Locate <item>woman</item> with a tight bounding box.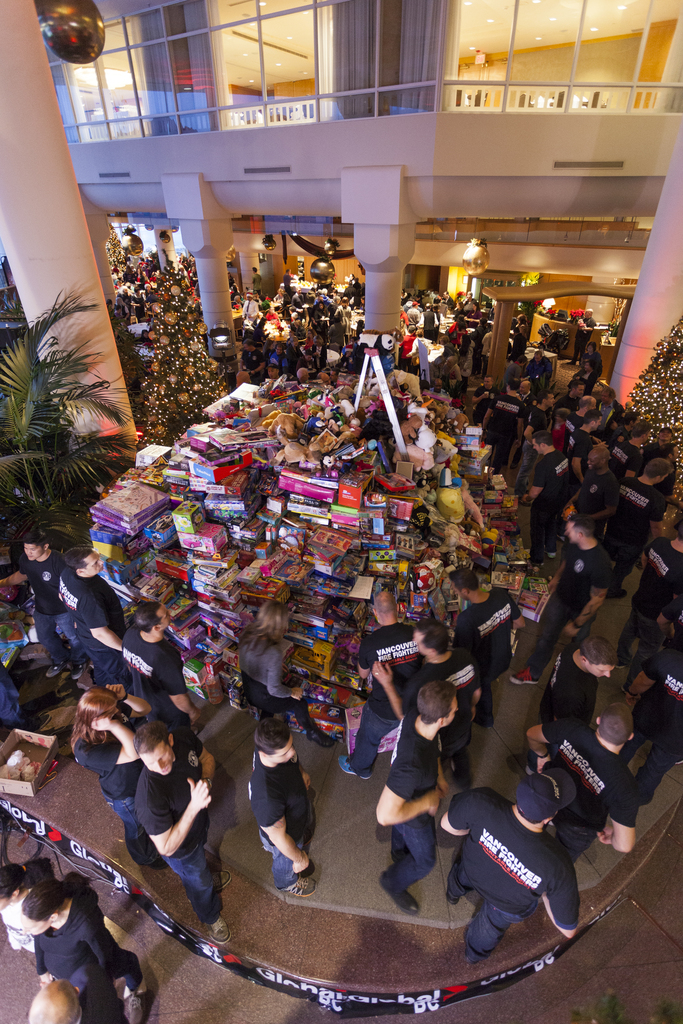
x1=69 y1=682 x2=156 y2=863.
